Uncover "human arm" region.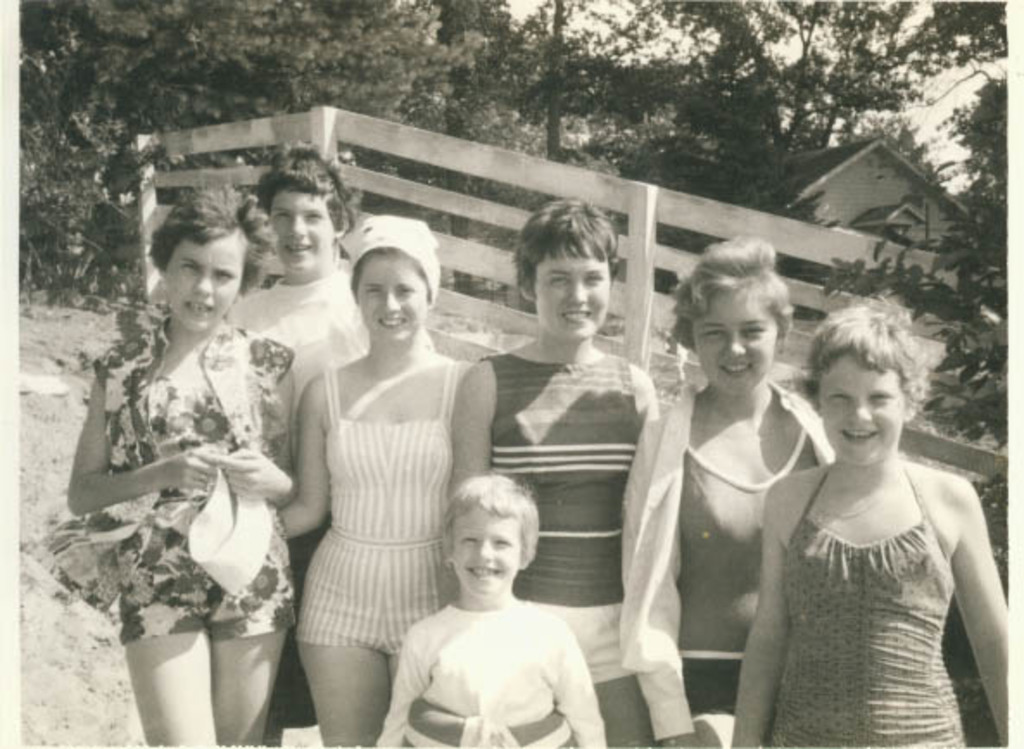
Uncovered: box(446, 352, 503, 490).
